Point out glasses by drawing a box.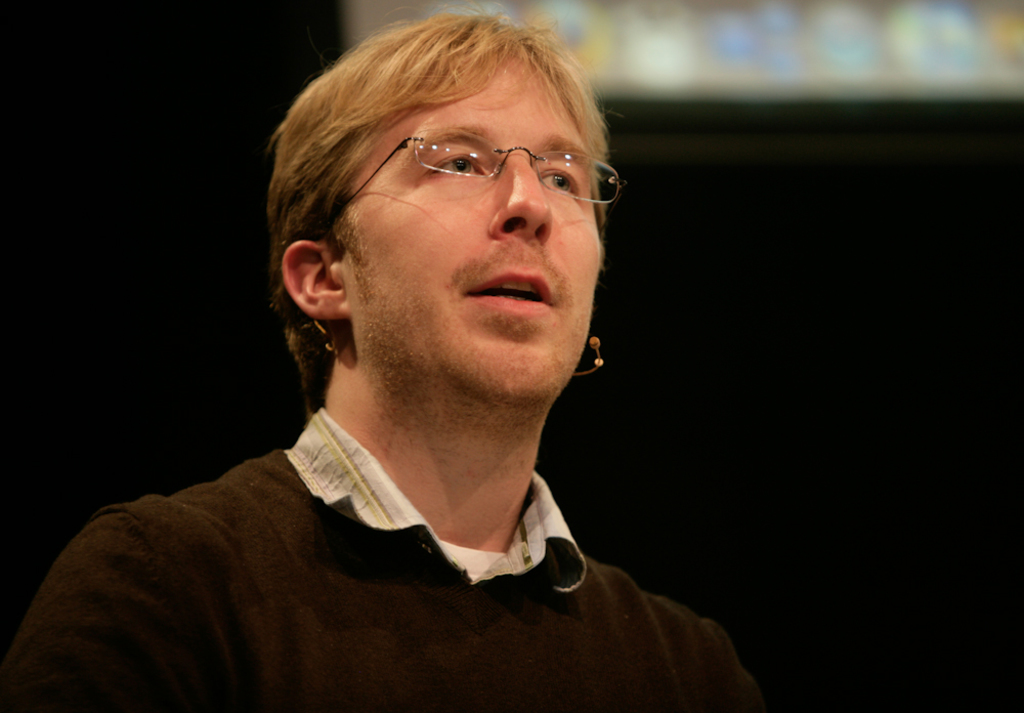
bbox=[340, 114, 608, 210].
